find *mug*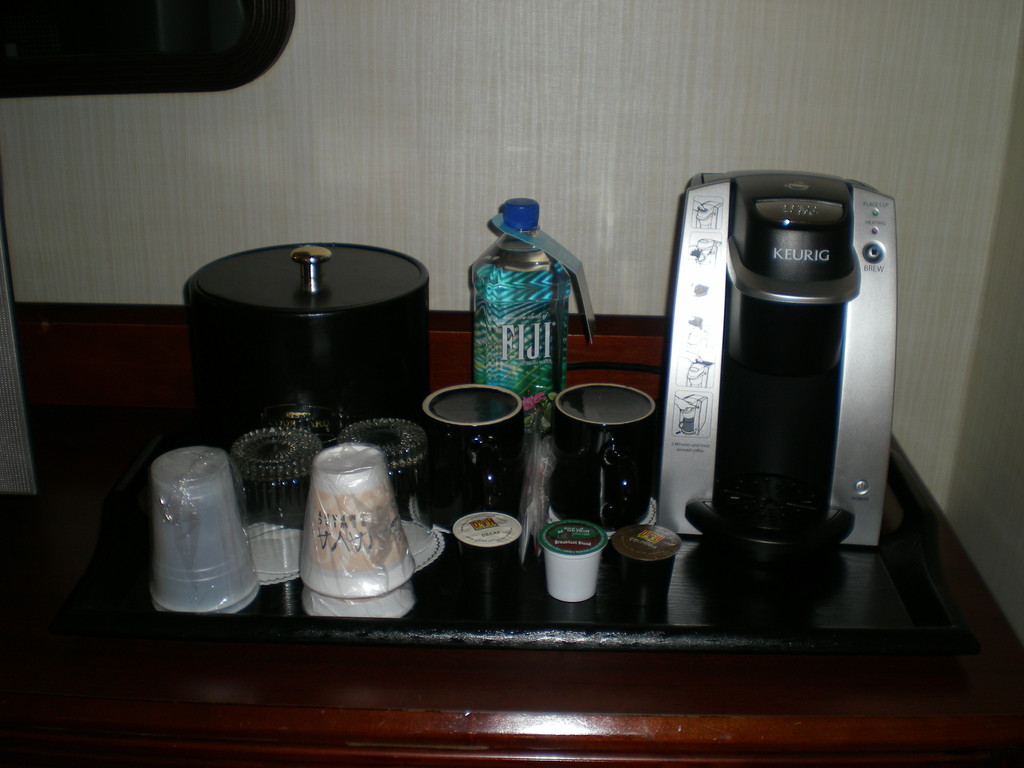
region(548, 382, 657, 526)
